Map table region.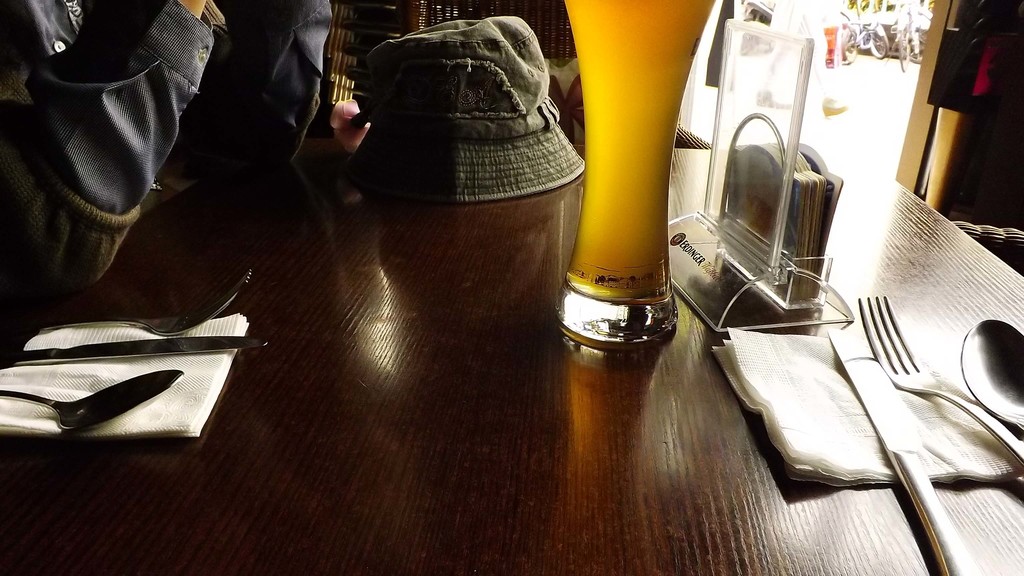
Mapped to x1=0, y1=131, x2=1023, y2=575.
